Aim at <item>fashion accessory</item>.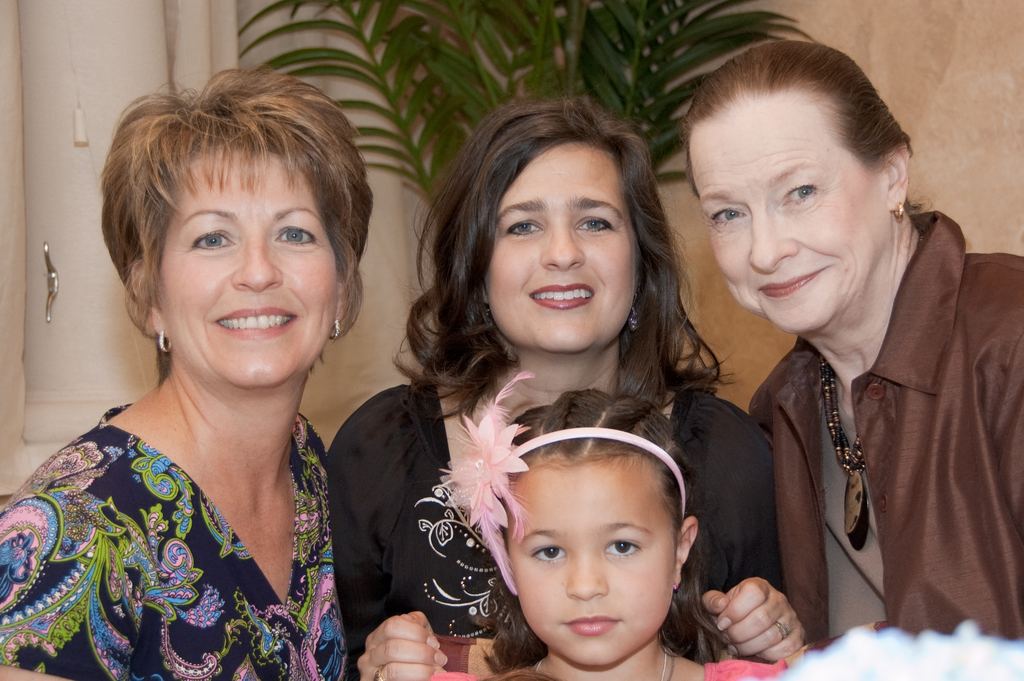
Aimed at 667:649:677:679.
